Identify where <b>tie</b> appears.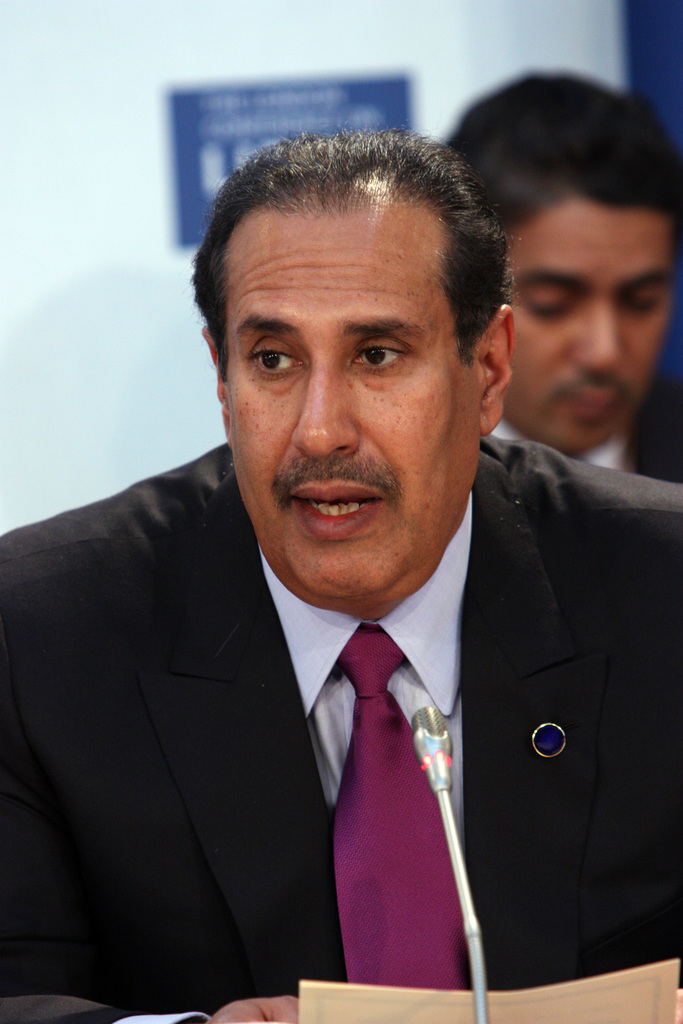
Appears at [left=325, top=620, right=476, bottom=991].
